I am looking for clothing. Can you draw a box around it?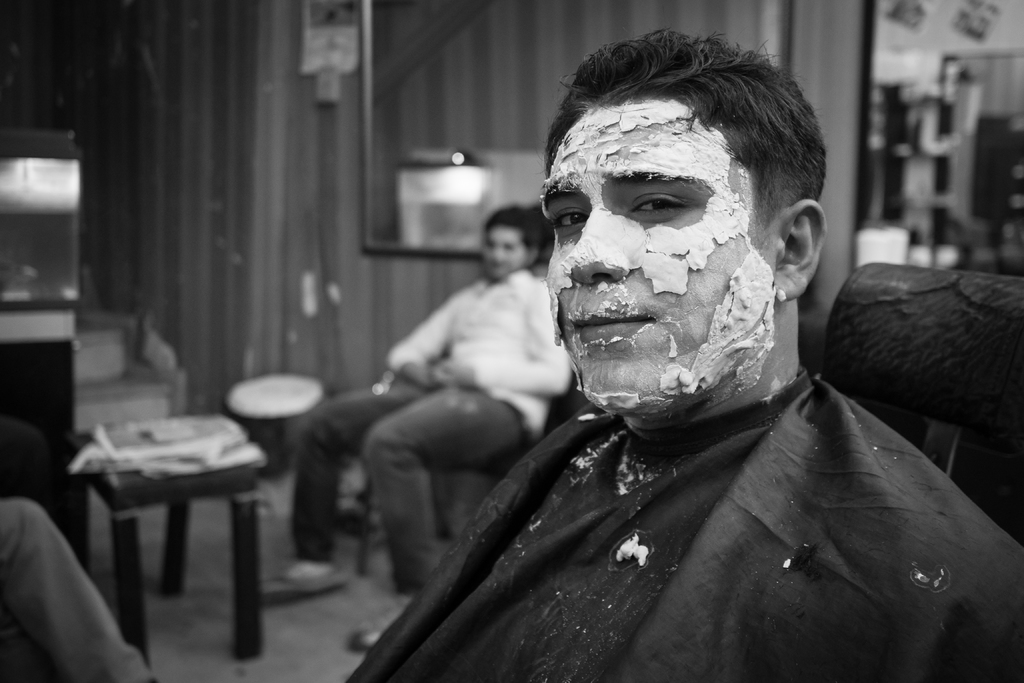
Sure, the bounding box is (left=312, top=334, right=1023, bottom=661).
